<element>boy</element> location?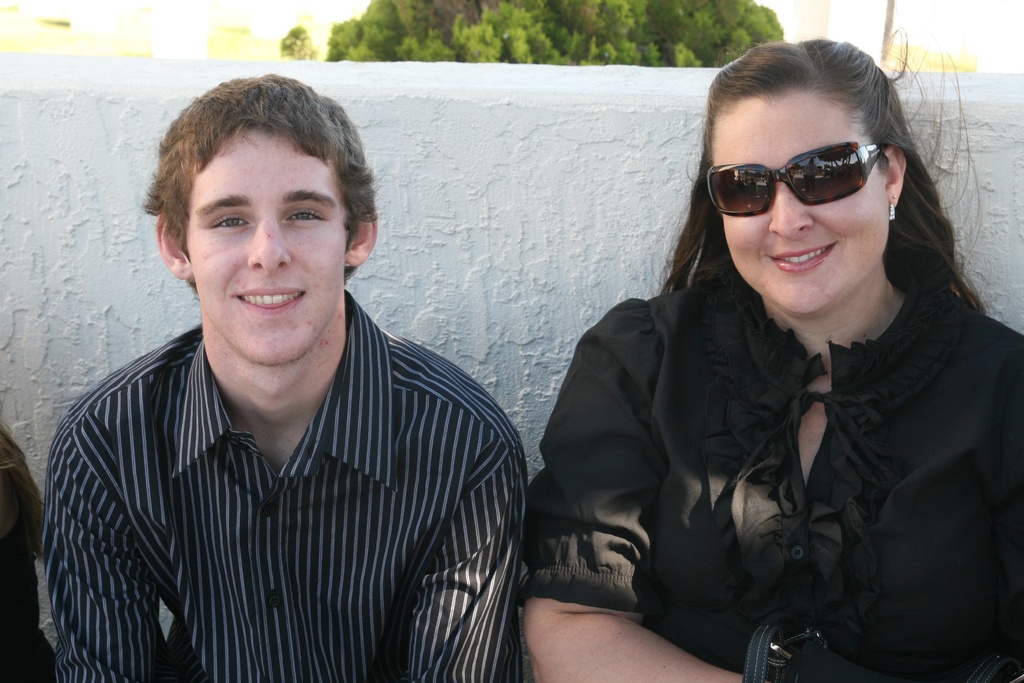
detection(39, 69, 529, 682)
